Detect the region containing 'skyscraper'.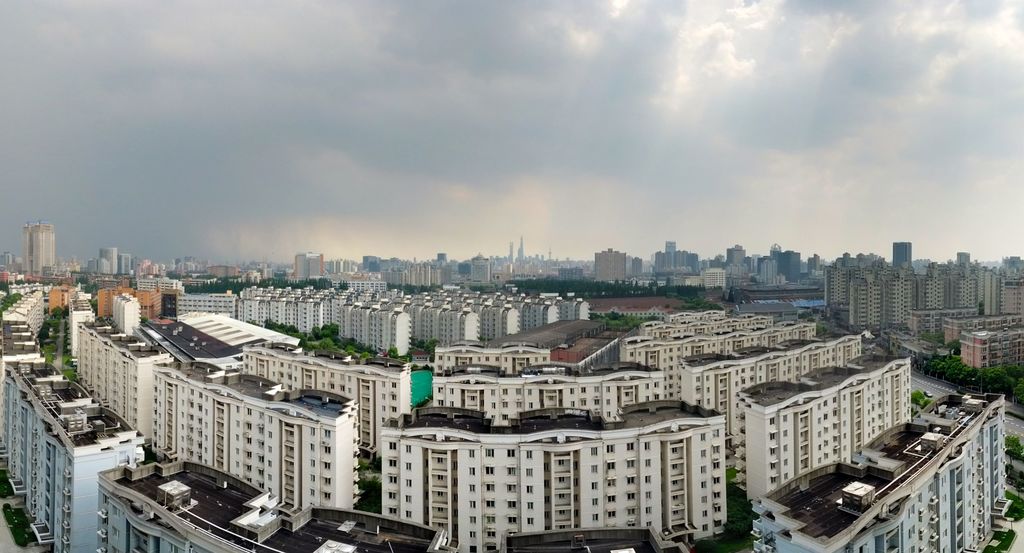
BBox(18, 216, 55, 284).
